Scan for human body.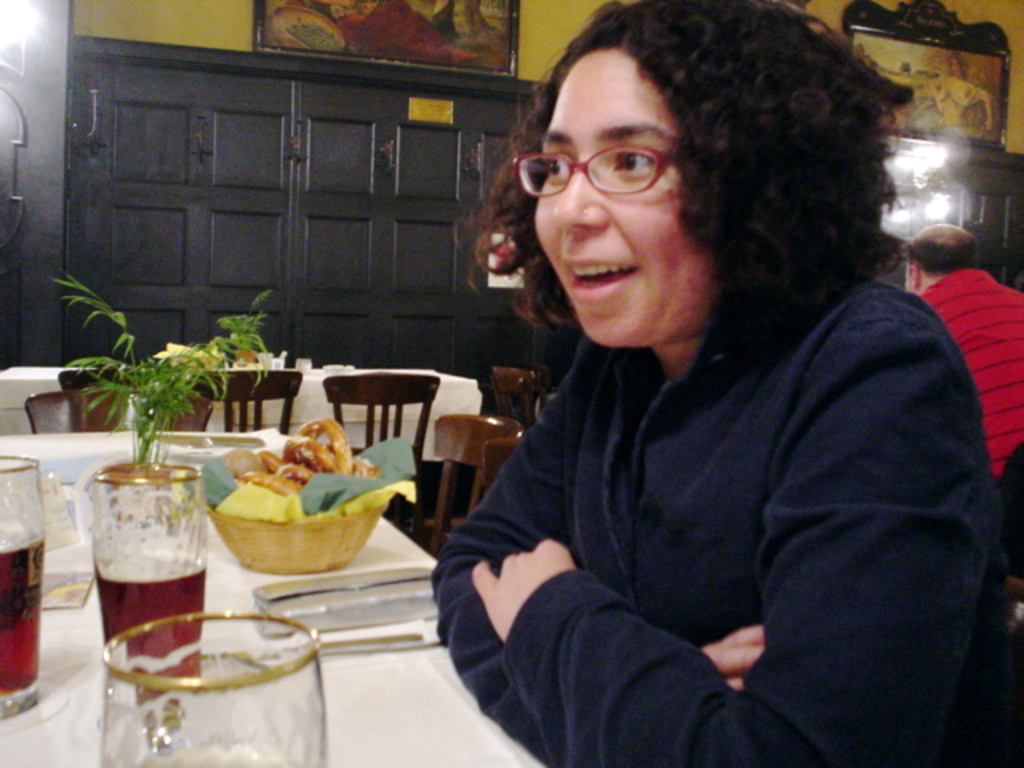
Scan result: [904, 230, 1022, 483].
